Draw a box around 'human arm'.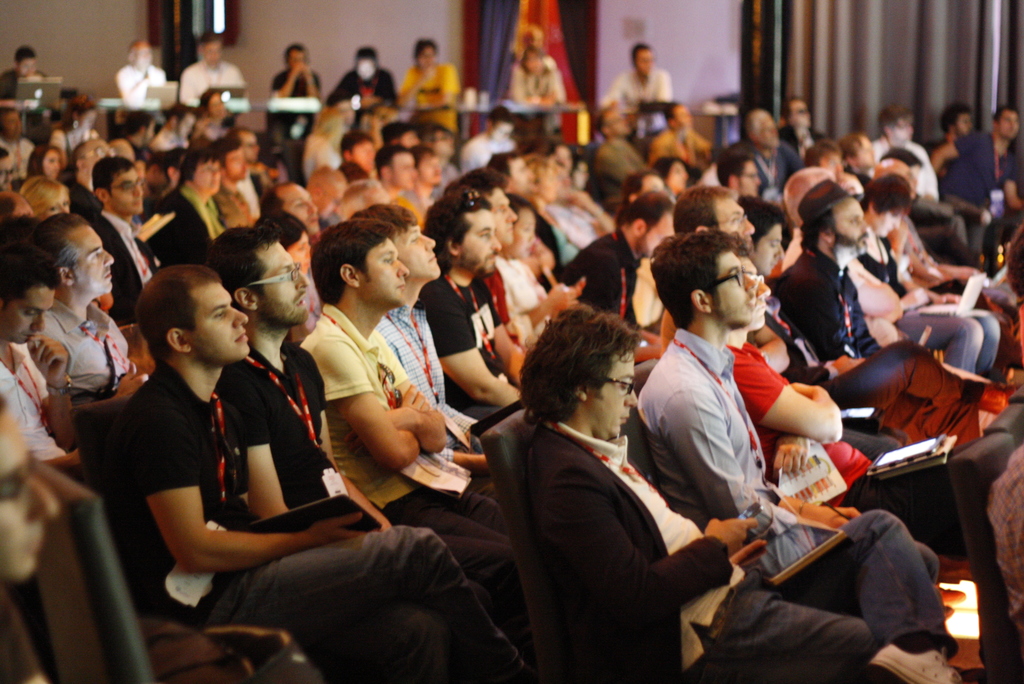
(86,369,147,402).
